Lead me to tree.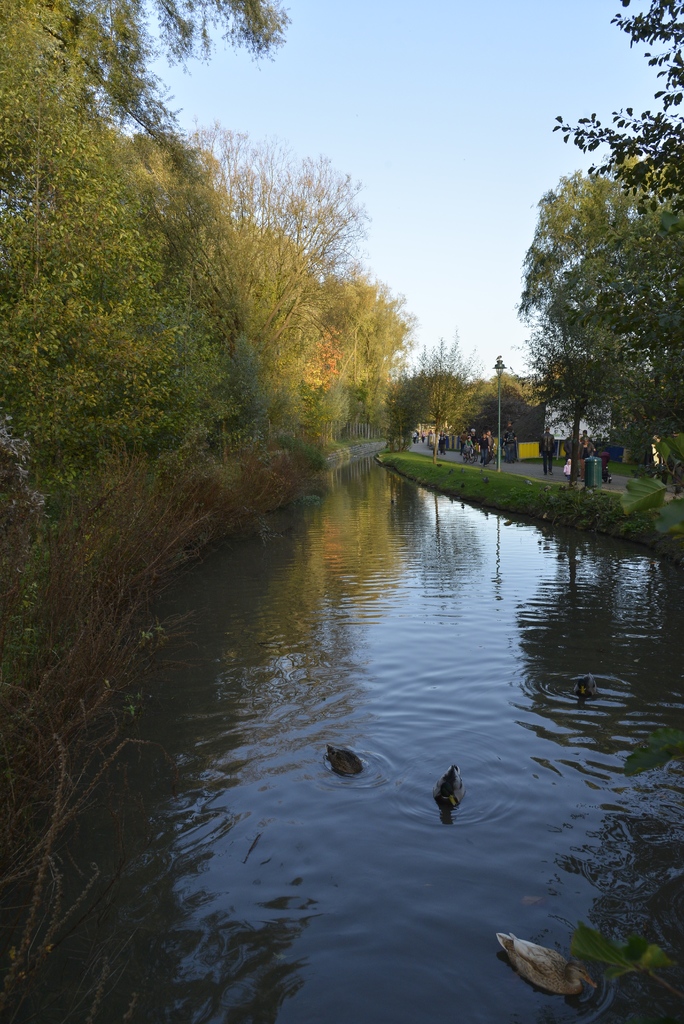
Lead to 281 259 403 455.
